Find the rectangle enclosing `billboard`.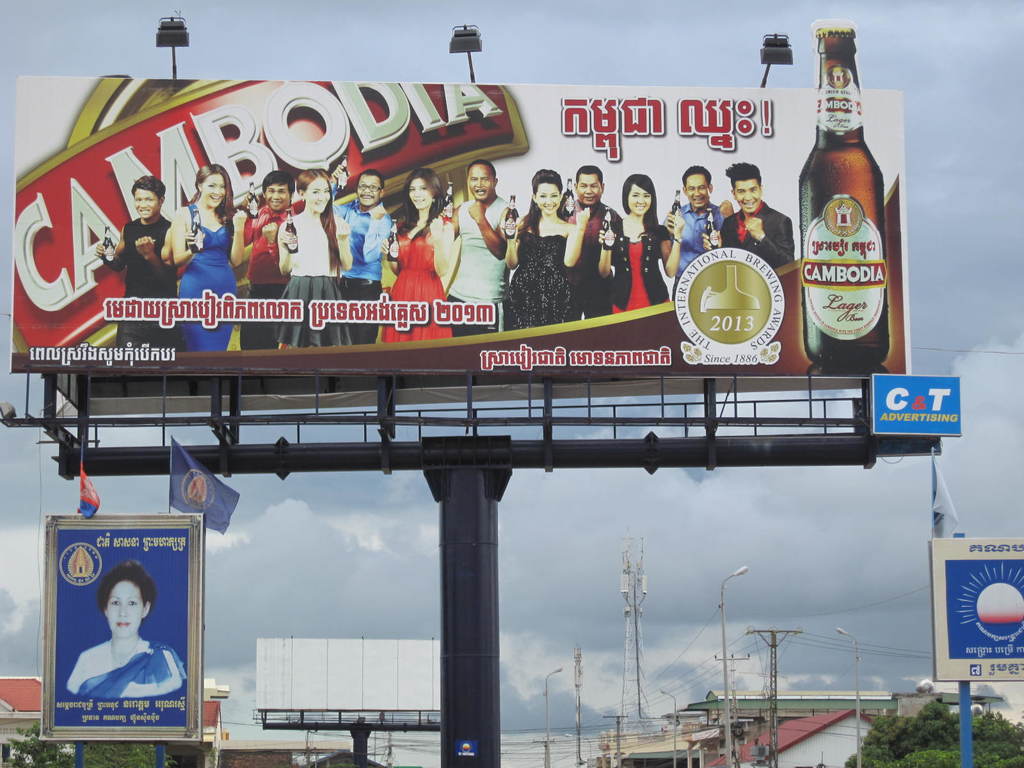
x1=928 y1=531 x2=1023 y2=683.
